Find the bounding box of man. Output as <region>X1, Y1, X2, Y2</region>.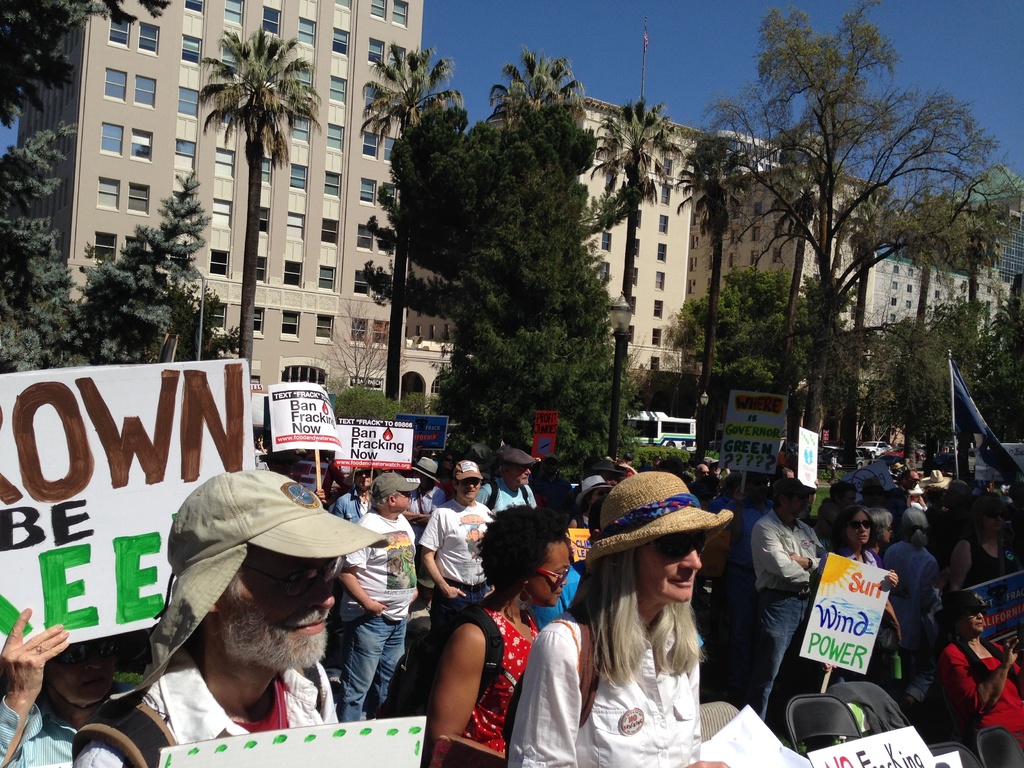
<region>721, 468, 776, 701</region>.
